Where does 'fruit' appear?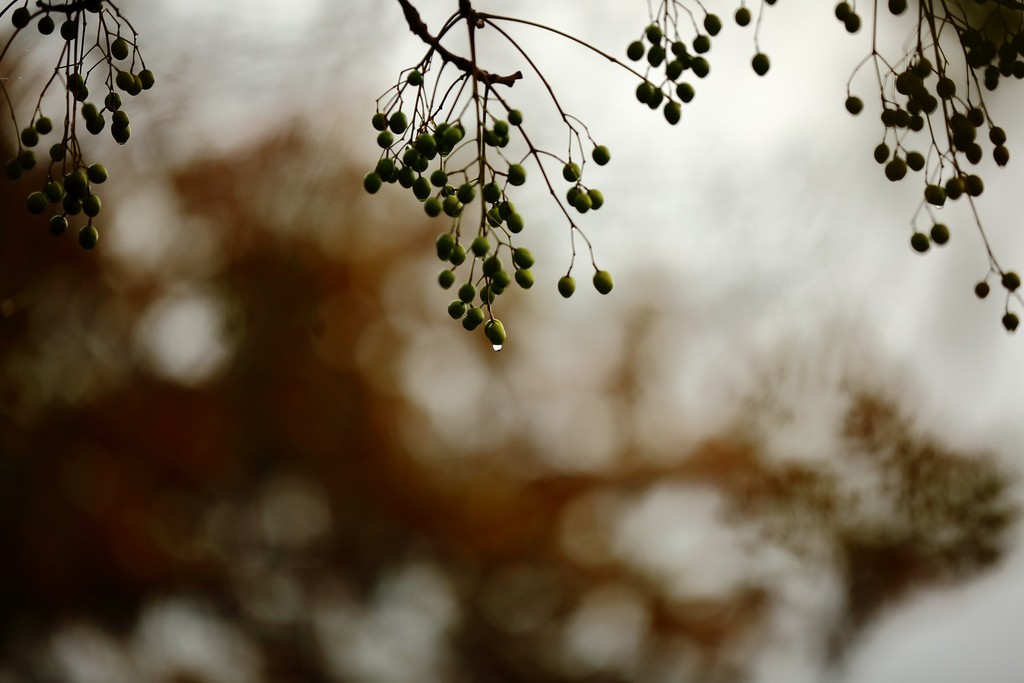
Appears at 830,0,850,18.
